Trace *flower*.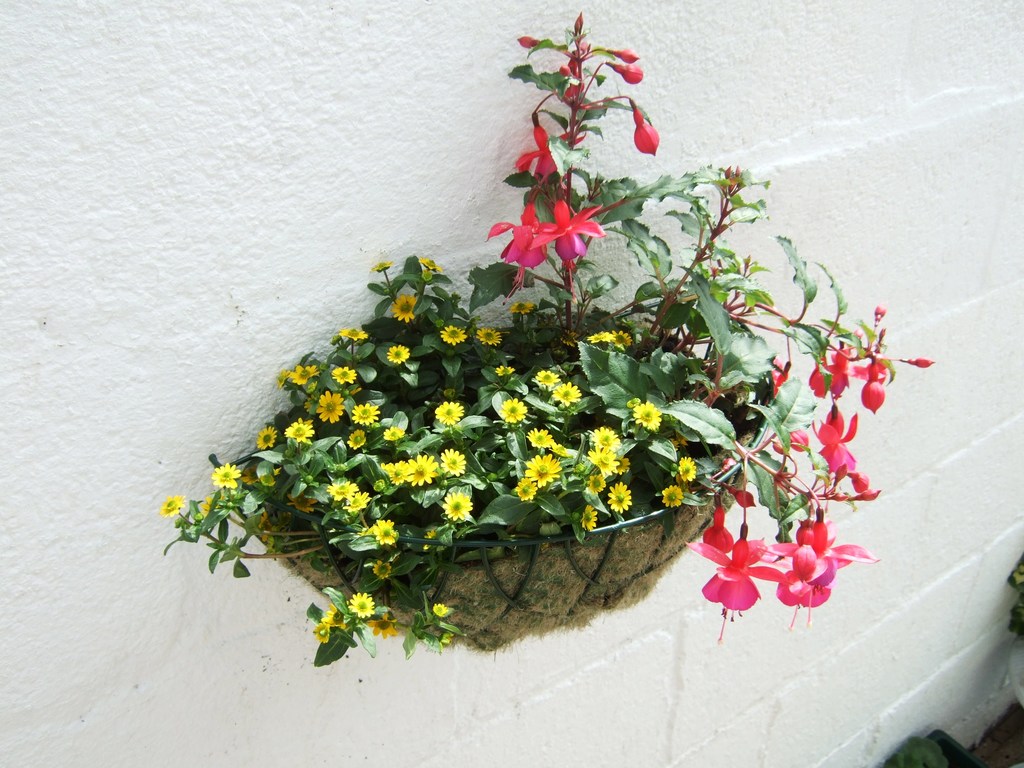
Traced to [left=442, top=490, right=473, bottom=520].
